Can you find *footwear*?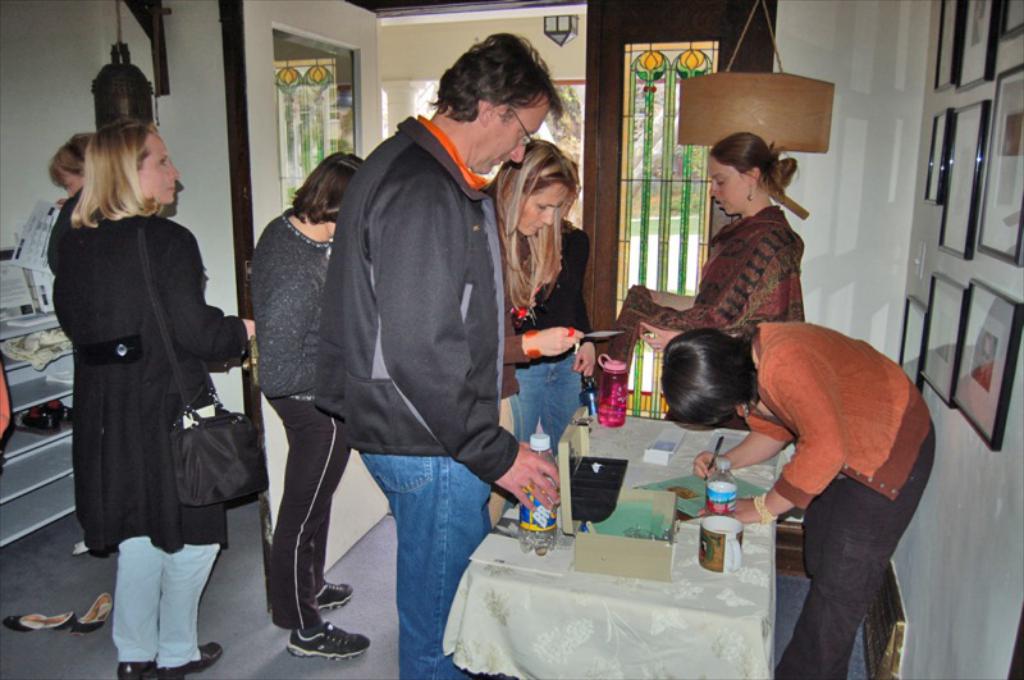
Yes, bounding box: <region>288, 613, 372, 657</region>.
